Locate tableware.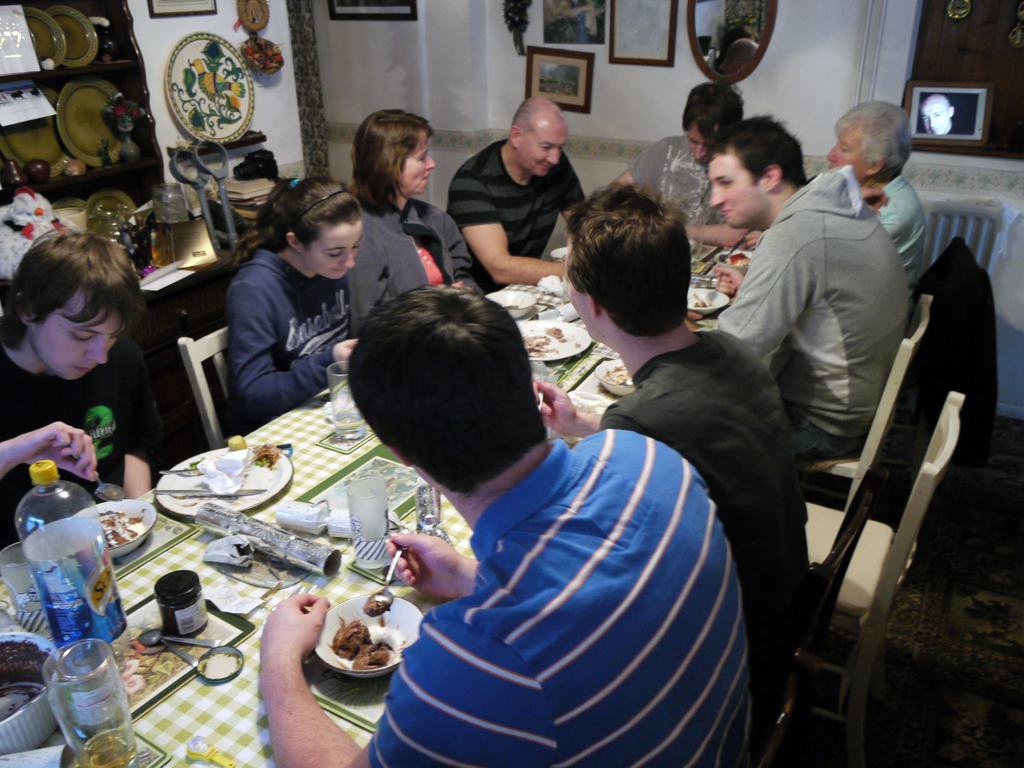
Bounding box: 349/470/408/574.
